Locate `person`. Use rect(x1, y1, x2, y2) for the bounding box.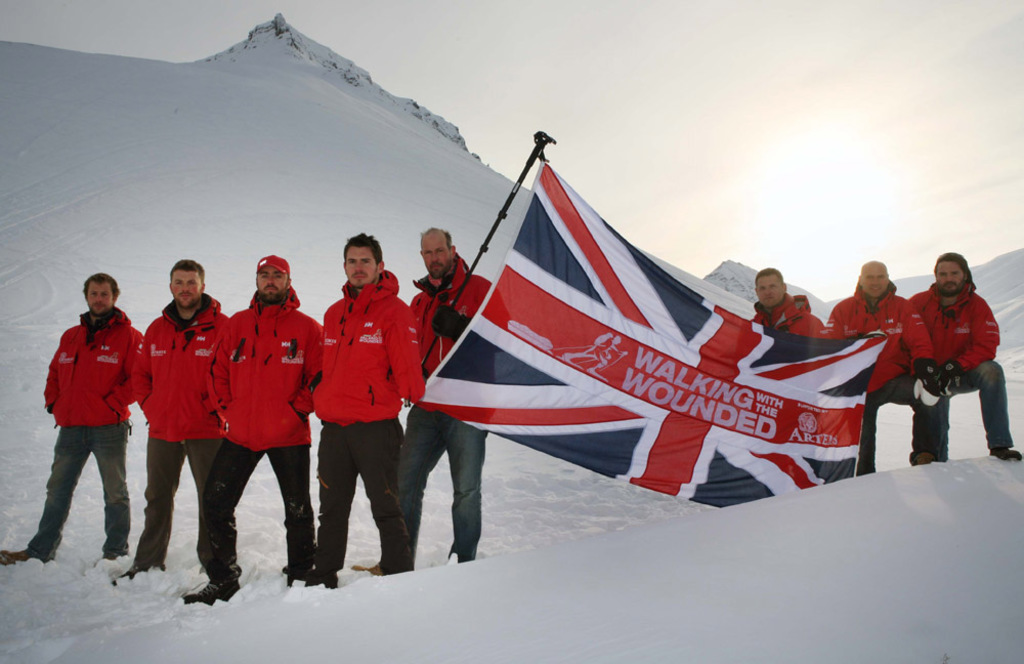
rect(913, 252, 1023, 459).
